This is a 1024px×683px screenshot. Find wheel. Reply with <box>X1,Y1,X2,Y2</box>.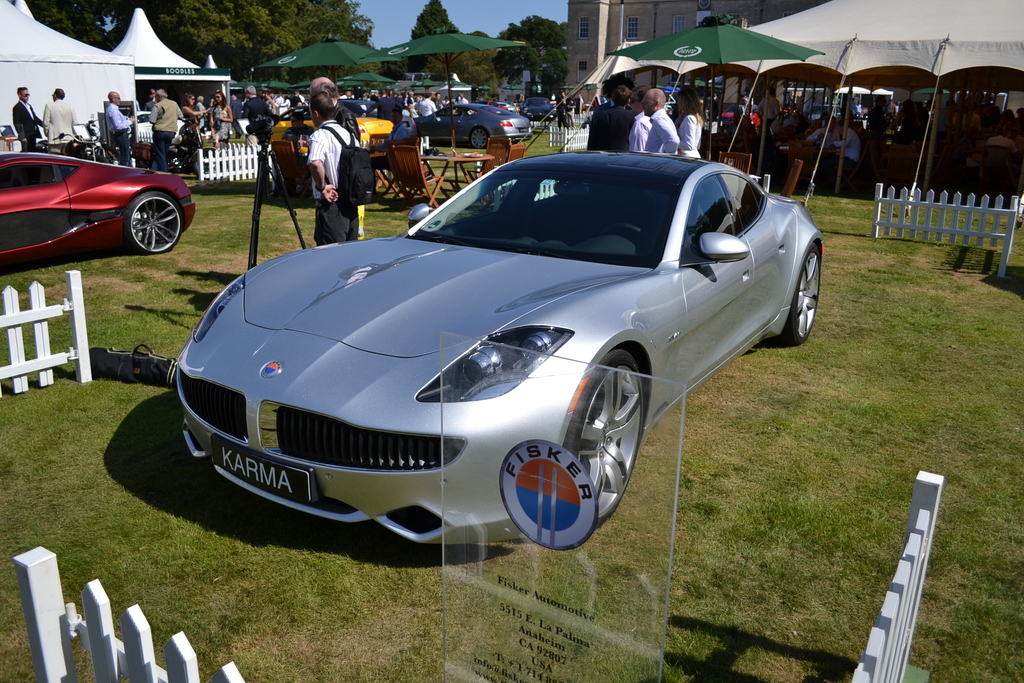
<box>468,126,488,147</box>.
